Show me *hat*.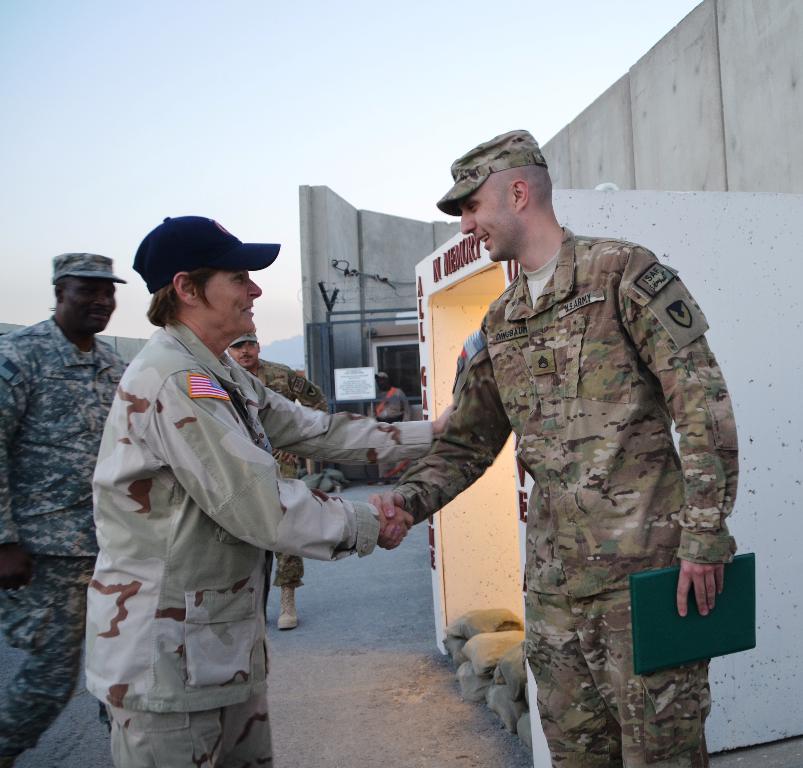
*hat* is here: (left=53, top=255, right=126, bottom=283).
